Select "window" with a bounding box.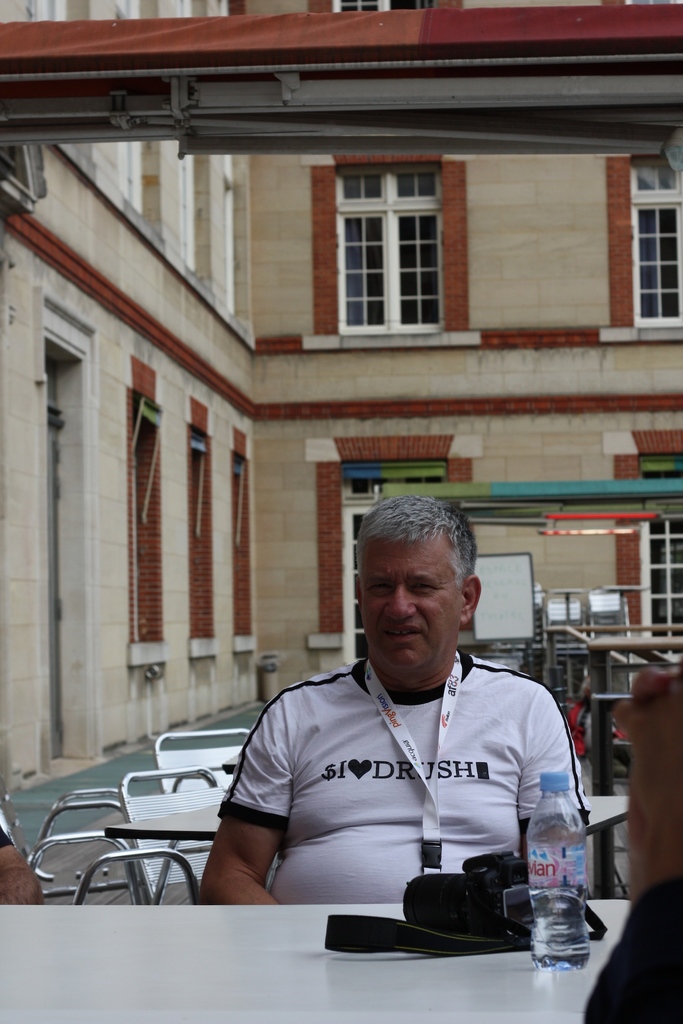
(x1=178, y1=420, x2=215, y2=660).
